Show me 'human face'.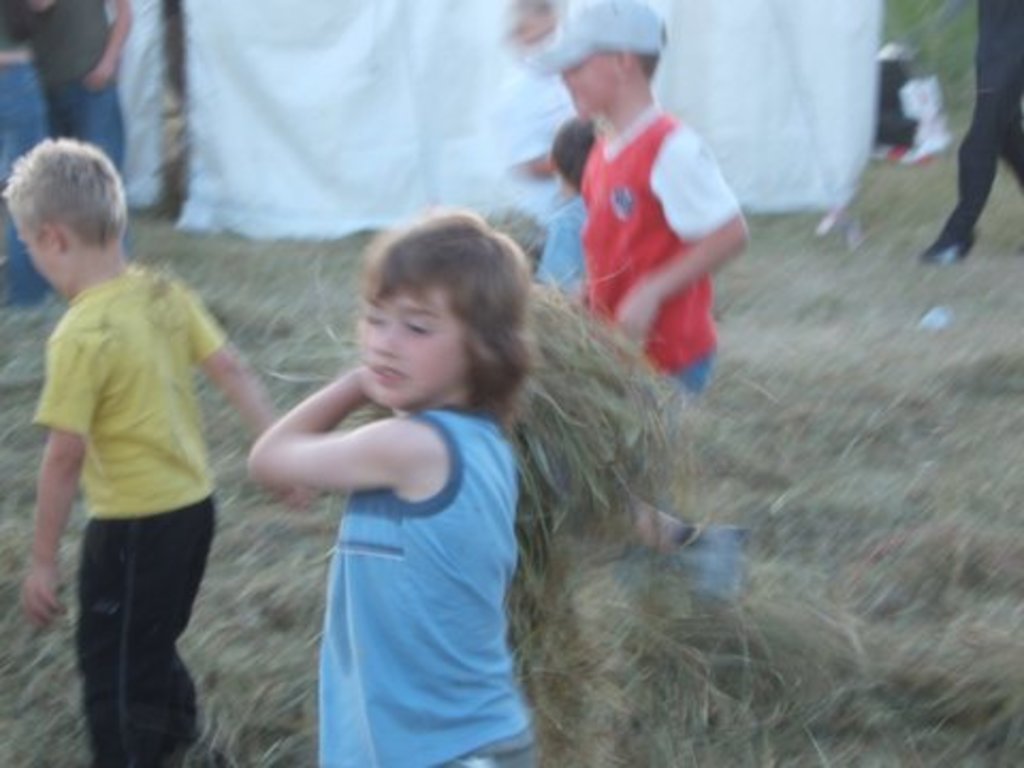
'human face' is here: box(559, 55, 619, 115).
